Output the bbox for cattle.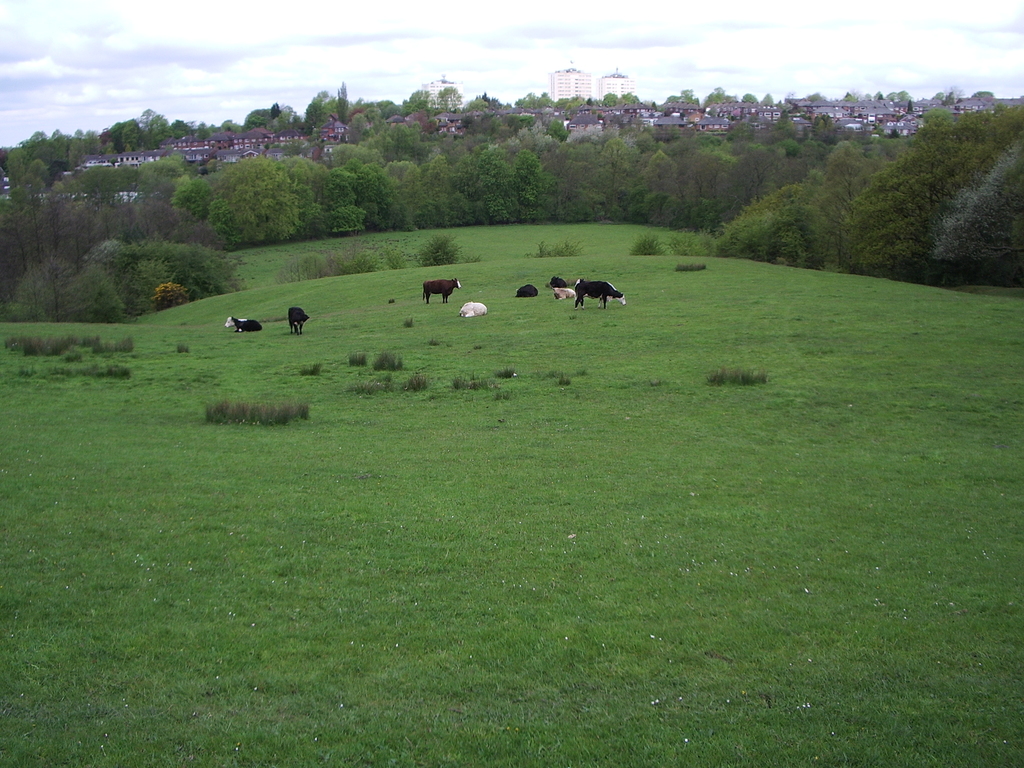
[576,281,624,314].
